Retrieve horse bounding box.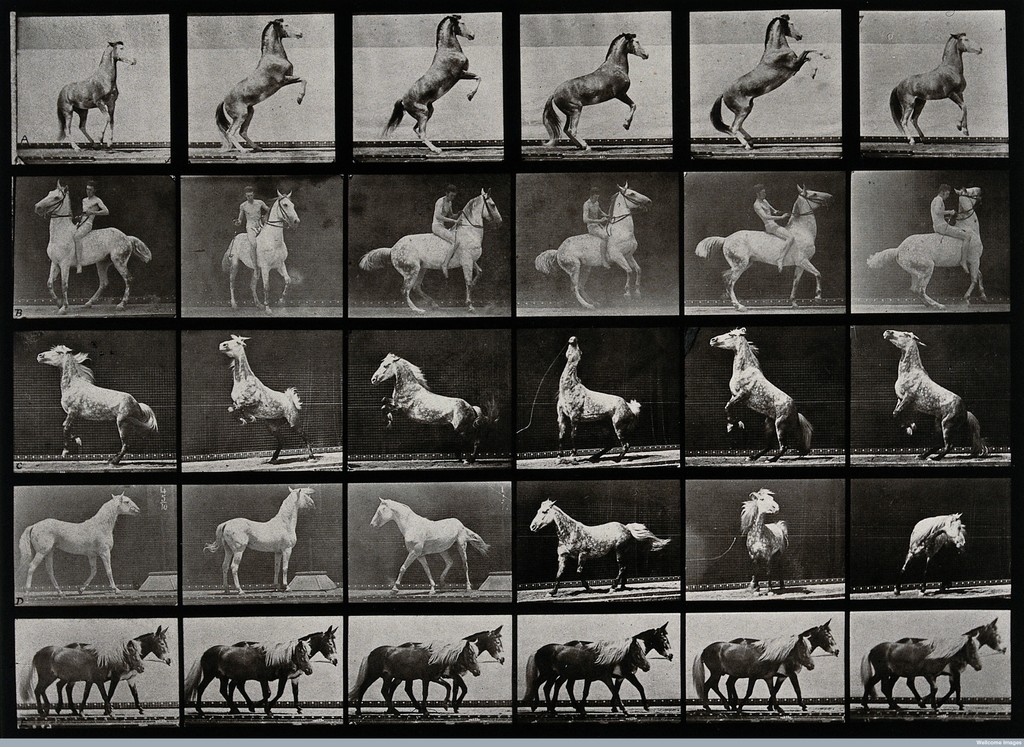
Bounding box: (695, 632, 815, 711).
